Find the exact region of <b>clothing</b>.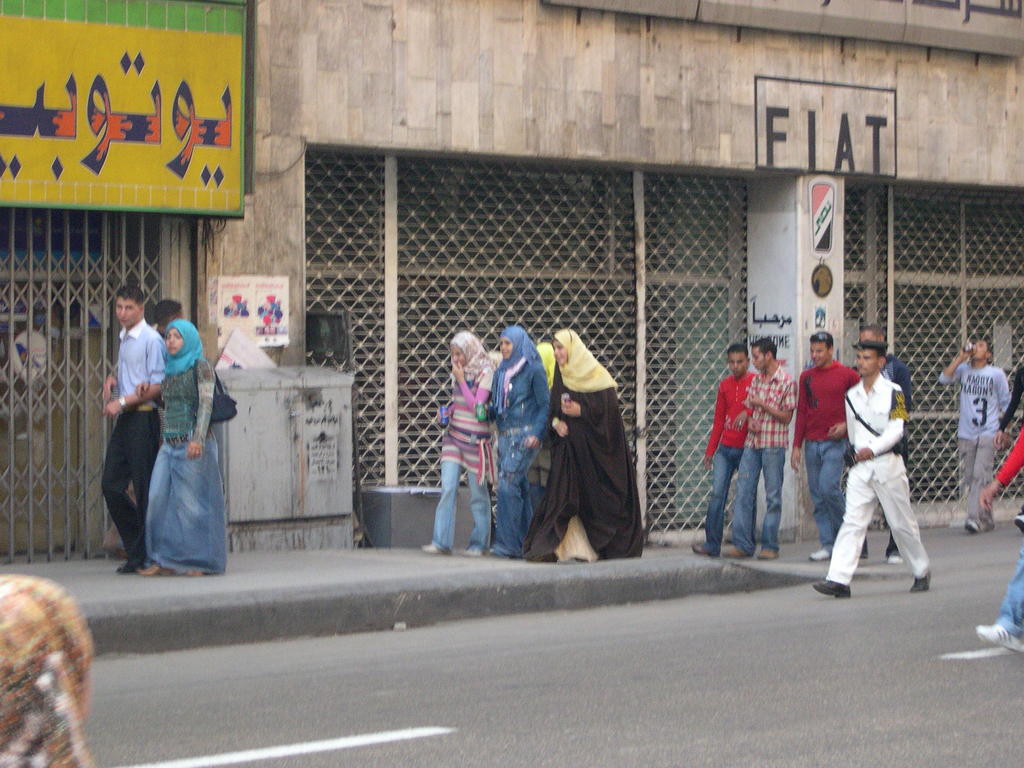
Exact region: box(703, 365, 752, 547).
